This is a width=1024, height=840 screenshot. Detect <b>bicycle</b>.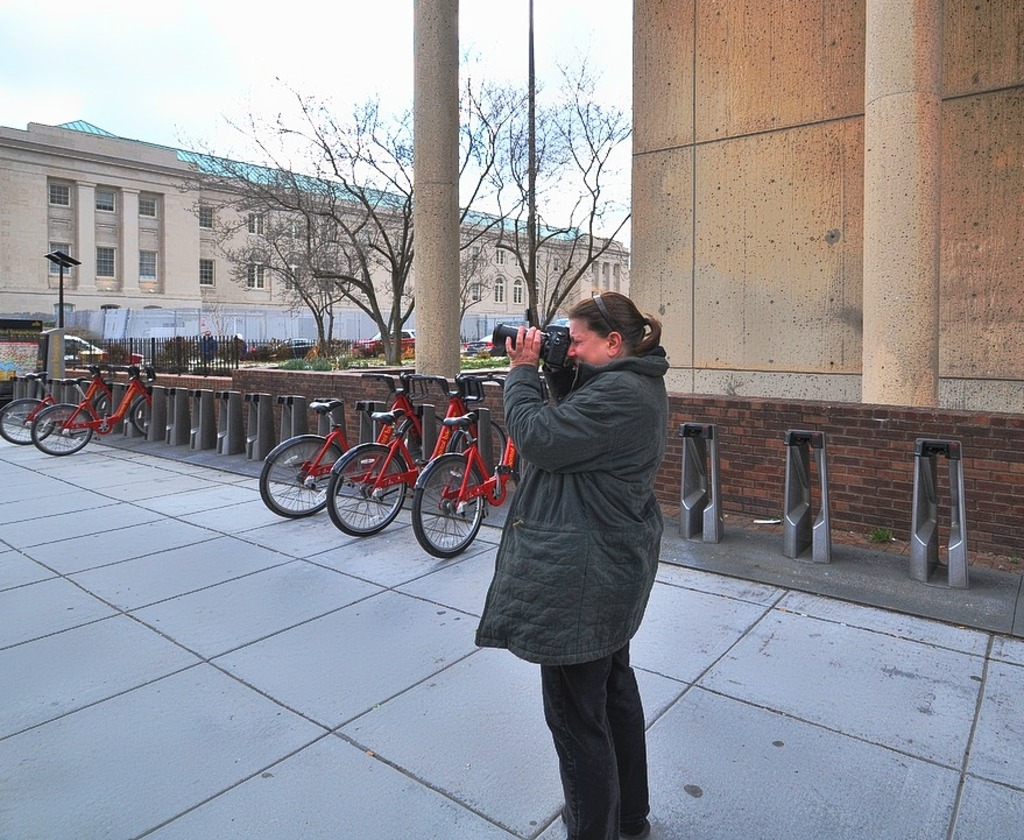
257,369,451,518.
